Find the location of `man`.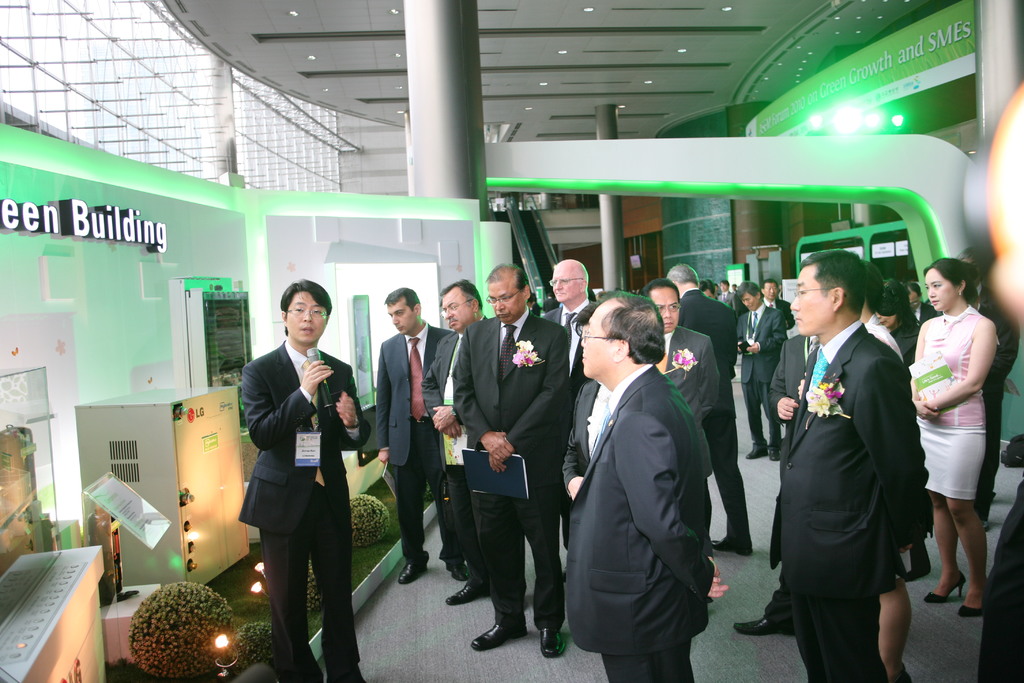
Location: BBox(570, 289, 725, 682).
